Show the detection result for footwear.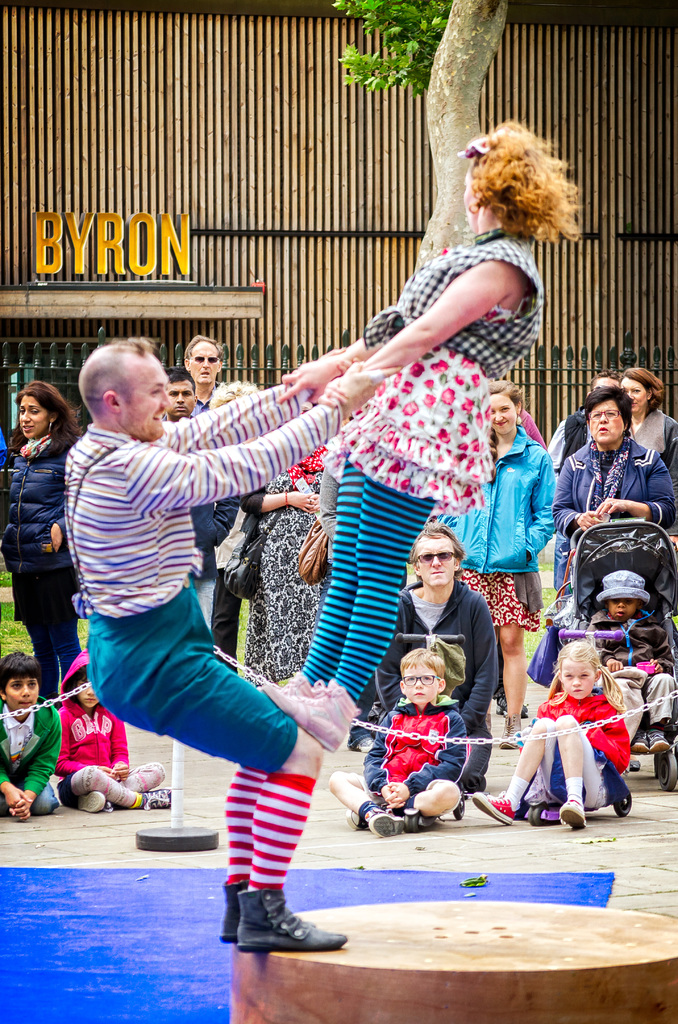
bbox=(138, 786, 169, 809).
